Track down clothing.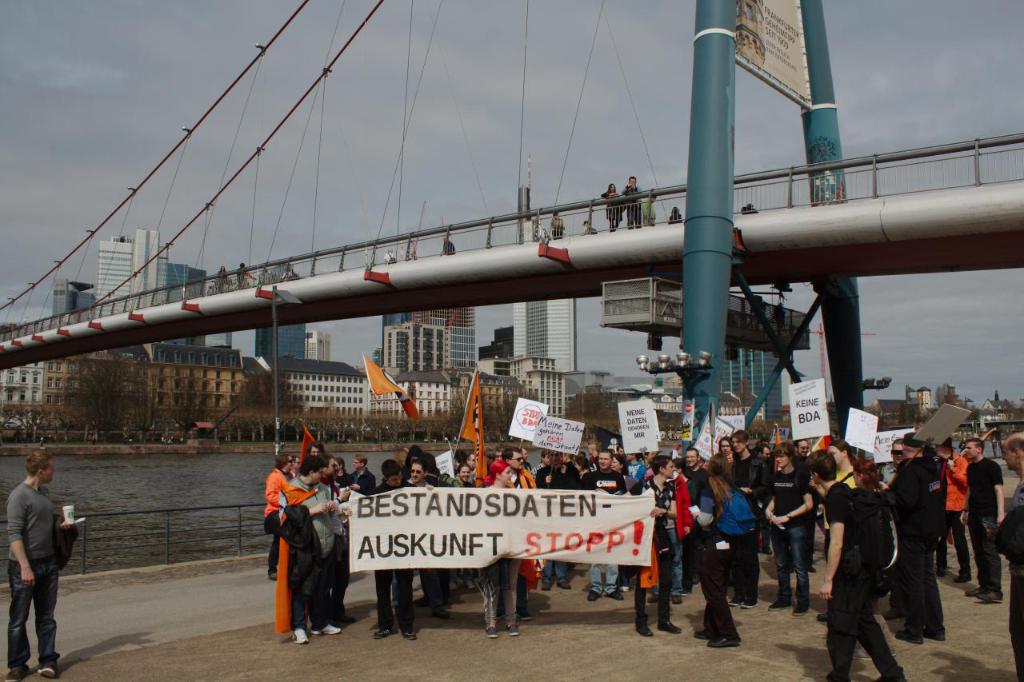
Tracked to 530,456,545,476.
